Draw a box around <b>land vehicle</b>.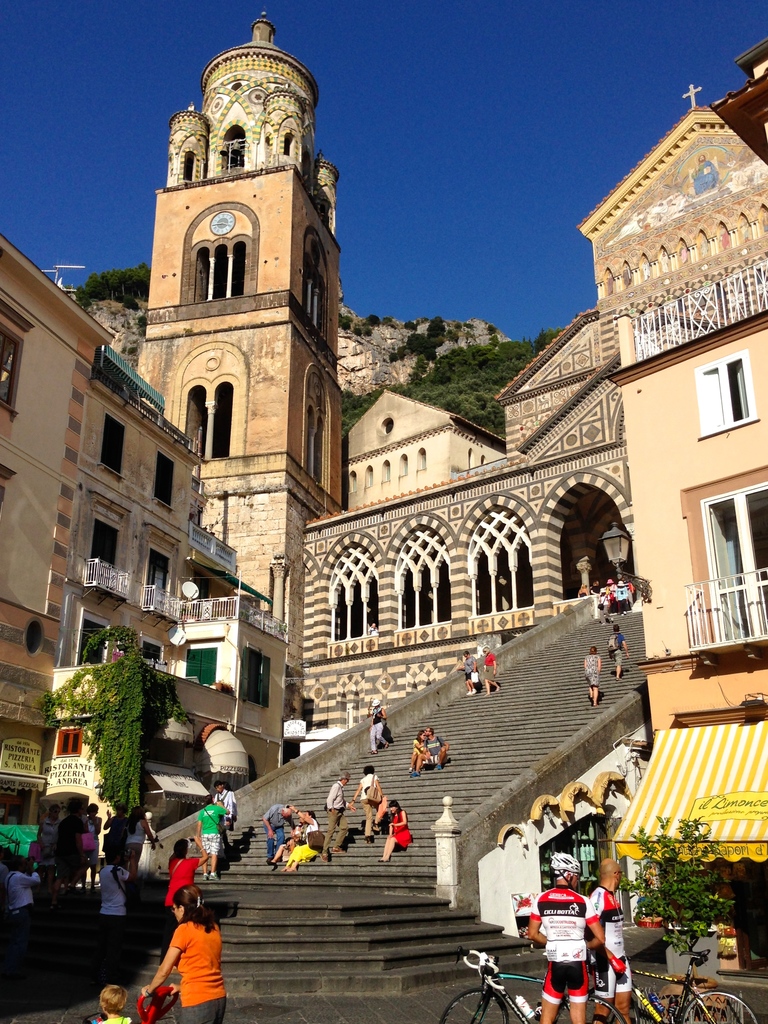
pyautogui.locateOnScreen(440, 955, 620, 1023).
